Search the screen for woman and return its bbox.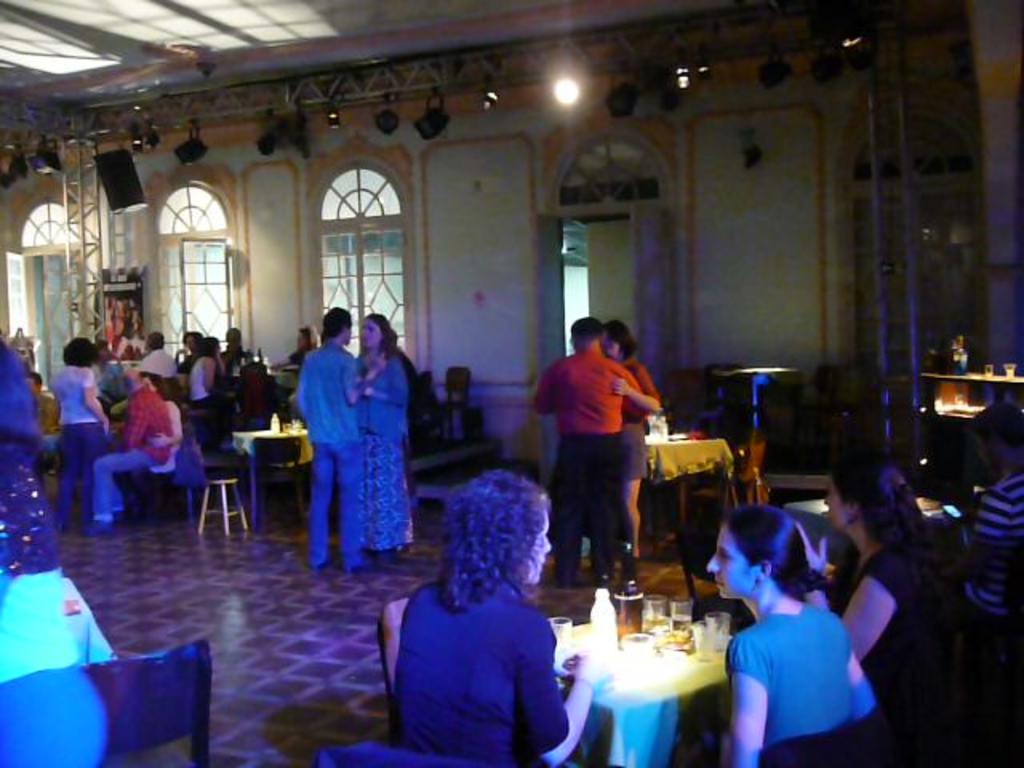
Found: (826,461,965,766).
